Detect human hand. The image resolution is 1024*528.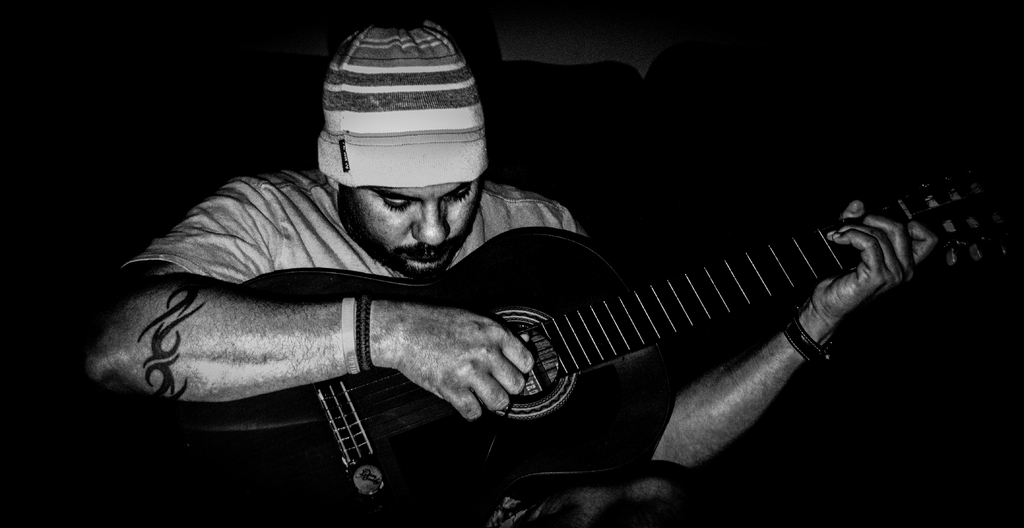
select_region(814, 200, 941, 324).
